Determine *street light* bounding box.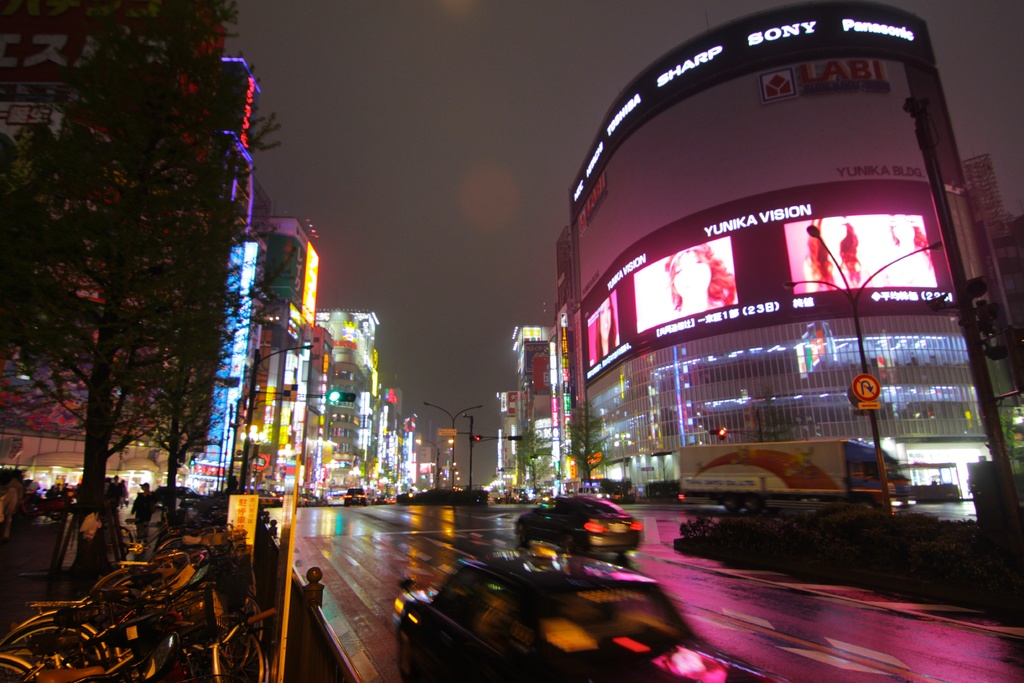
Determined: x1=232 y1=422 x2=274 y2=490.
